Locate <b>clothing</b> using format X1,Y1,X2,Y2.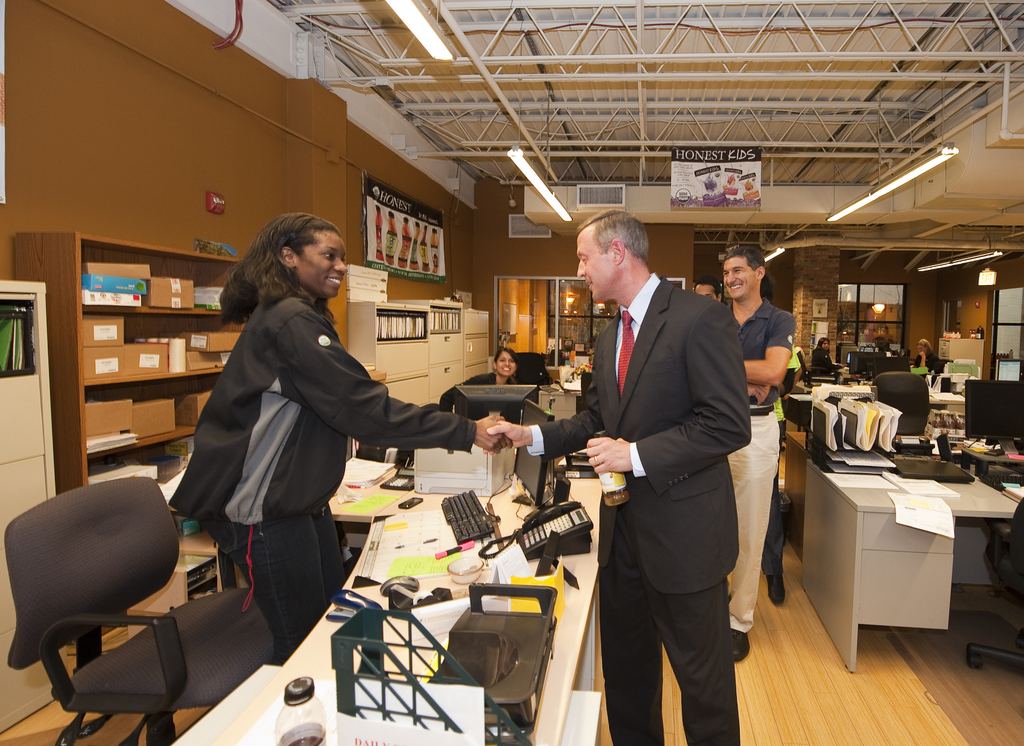
527,278,749,745.
